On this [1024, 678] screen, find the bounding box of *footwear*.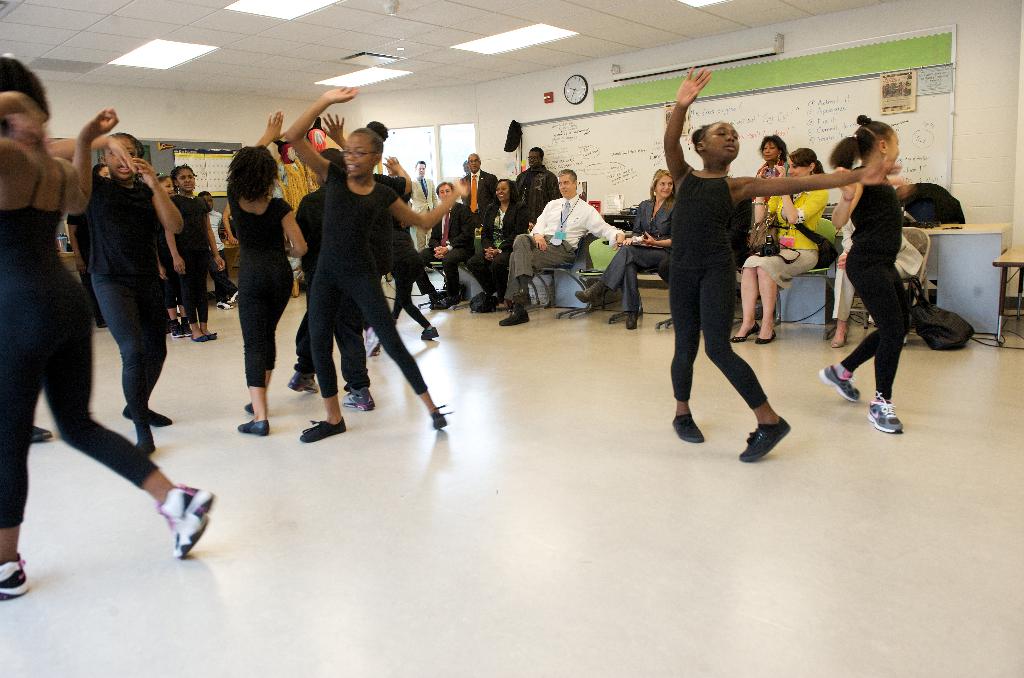
Bounding box: bbox=(492, 305, 529, 327).
